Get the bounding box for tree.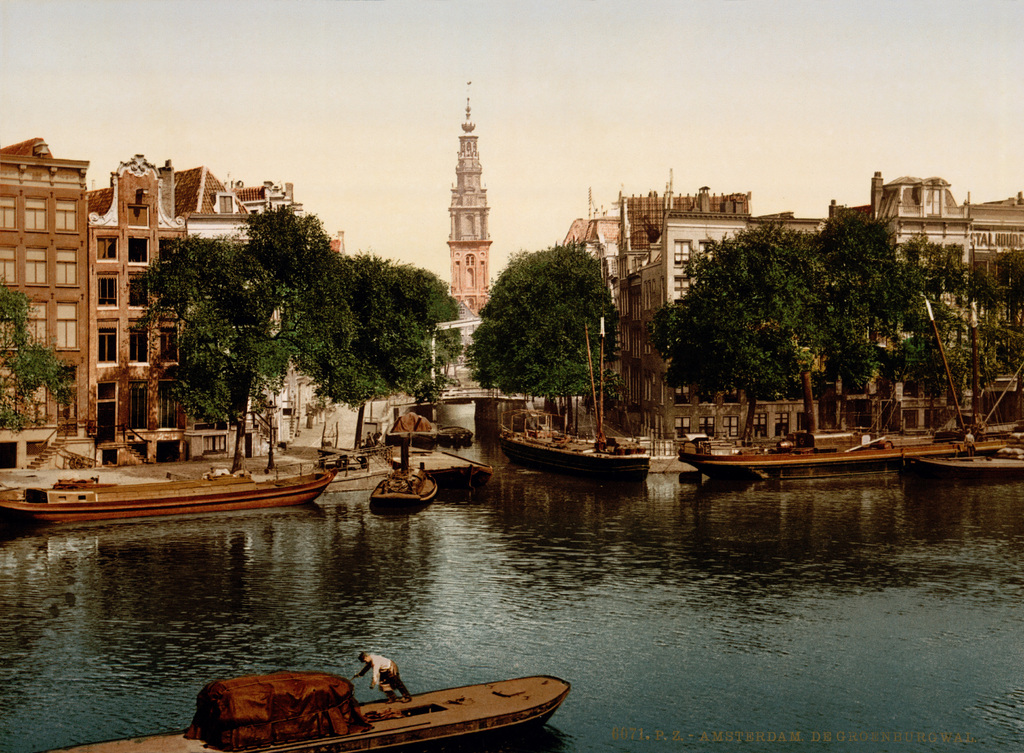
(left=125, top=205, right=354, bottom=479).
